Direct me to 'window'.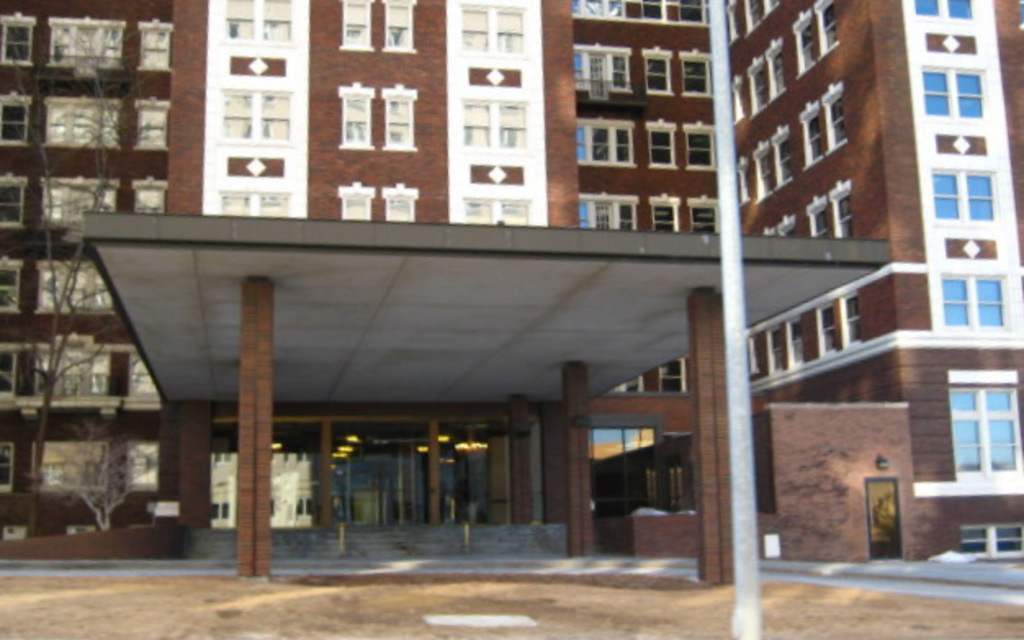
Direction: (left=743, top=316, right=805, bottom=373).
